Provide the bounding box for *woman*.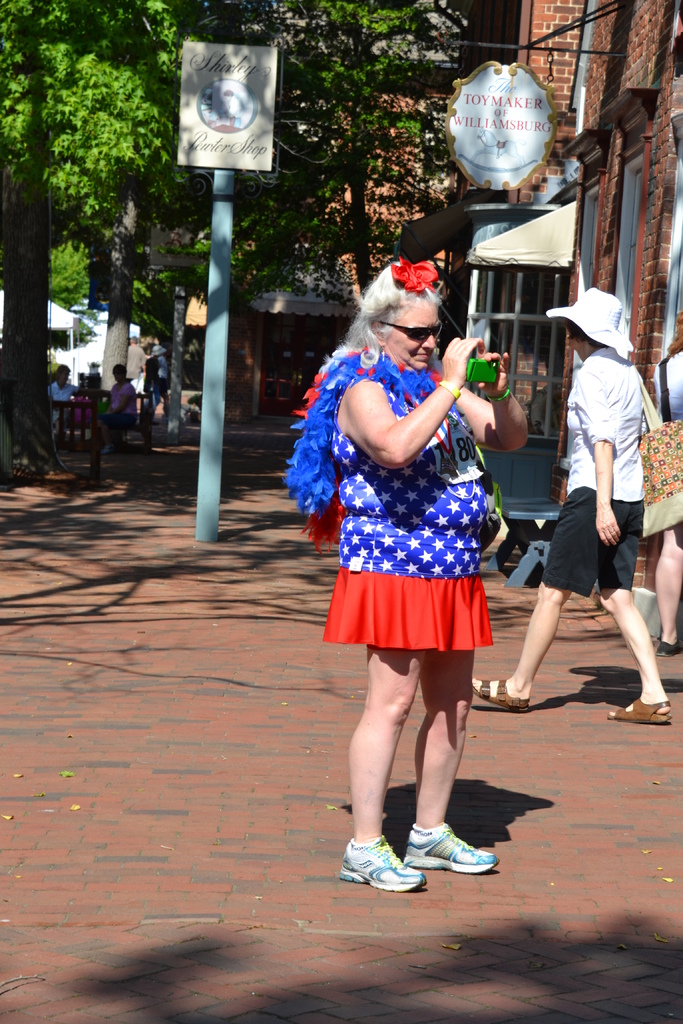
bbox=(302, 264, 525, 847).
